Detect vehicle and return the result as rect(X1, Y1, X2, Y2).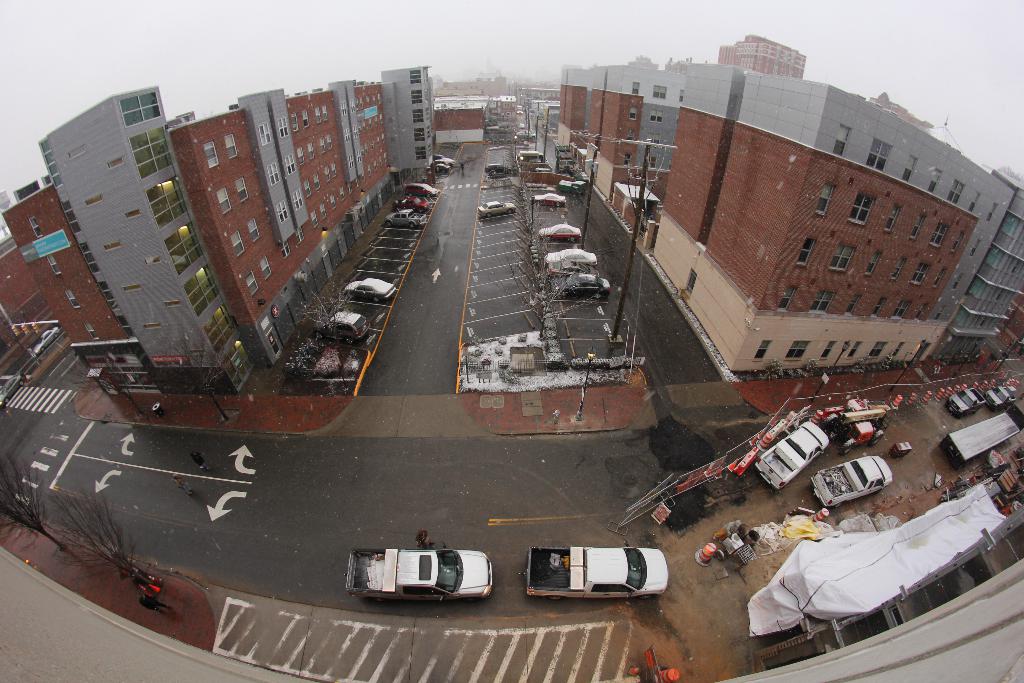
rect(983, 388, 1016, 413).
